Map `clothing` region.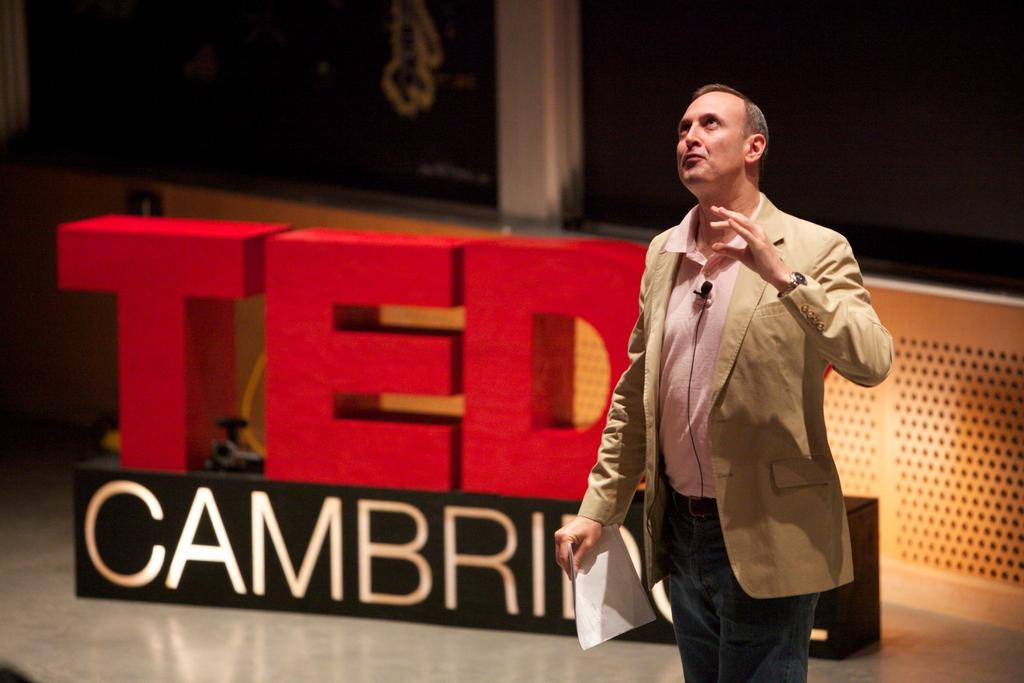
Mapped to l=605, t=154, r=890, b=673.
